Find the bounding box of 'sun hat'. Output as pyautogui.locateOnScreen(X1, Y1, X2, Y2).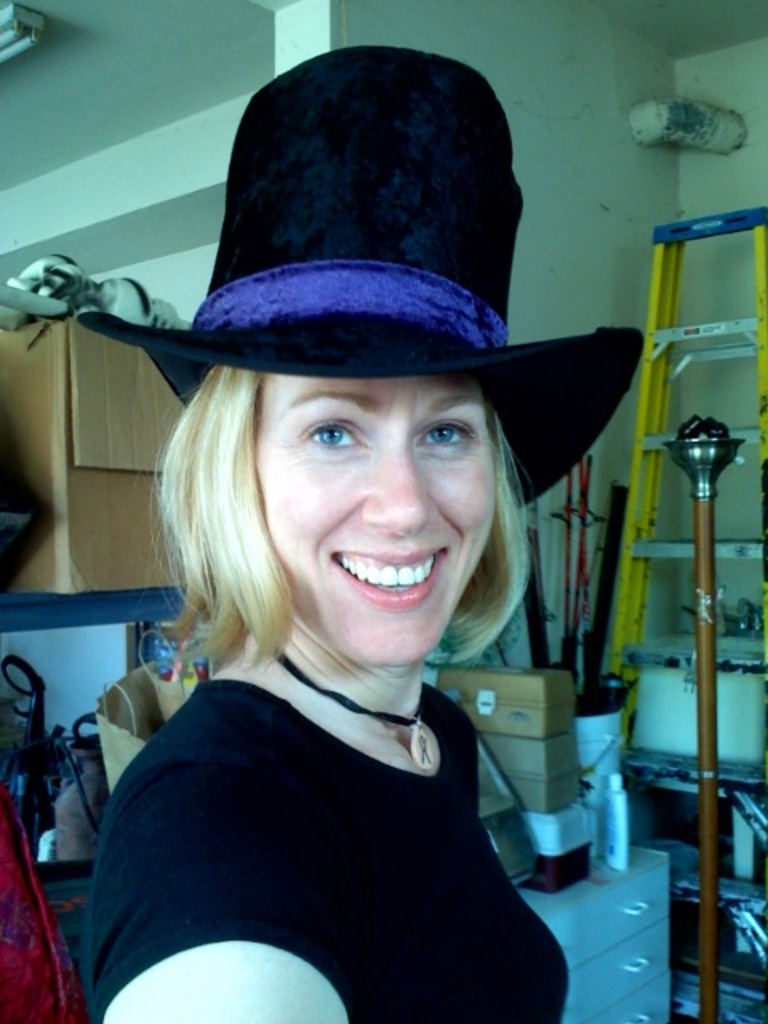
pyautogui.locateOnScreen(66, 34, 646, 523).
